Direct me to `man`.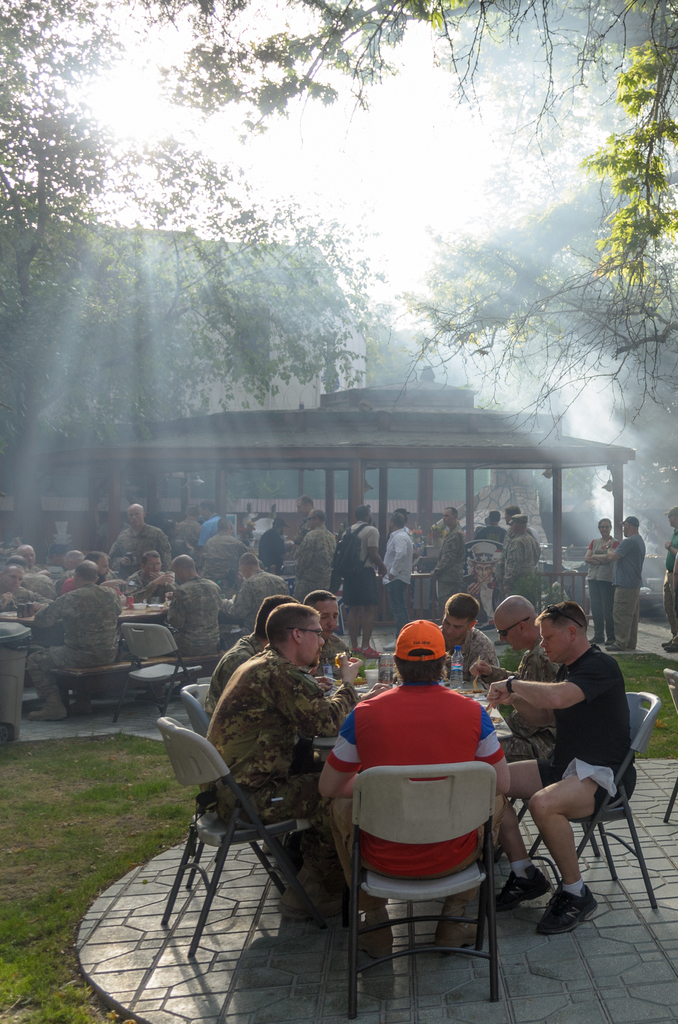
Direction: 22 561 125 721.
